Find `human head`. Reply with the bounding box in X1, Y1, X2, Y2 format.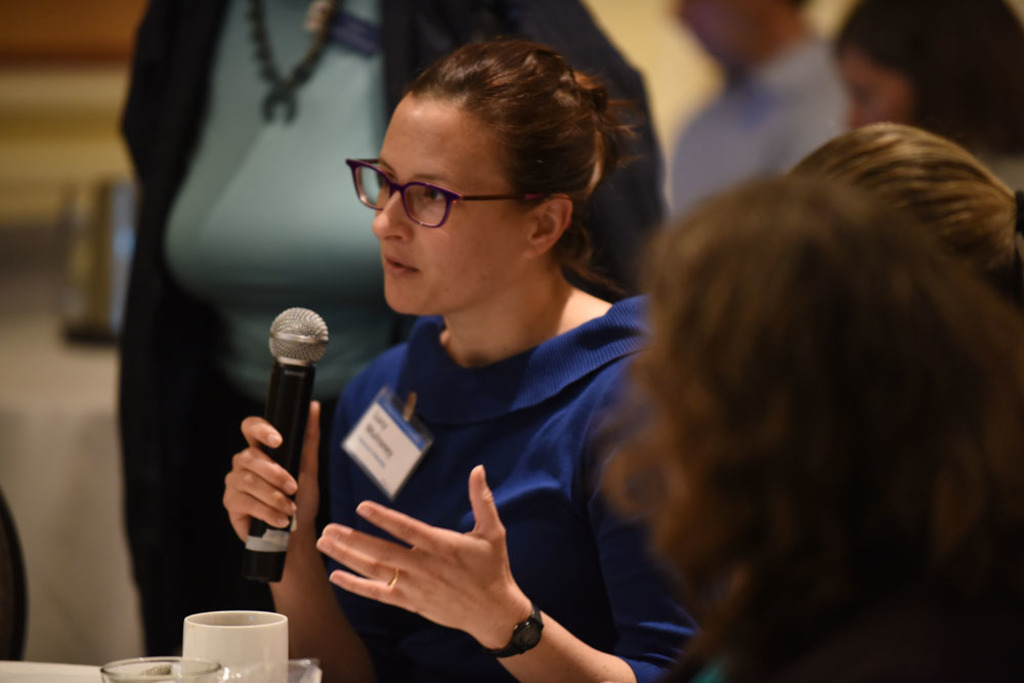
626, 117, 962, 682.
